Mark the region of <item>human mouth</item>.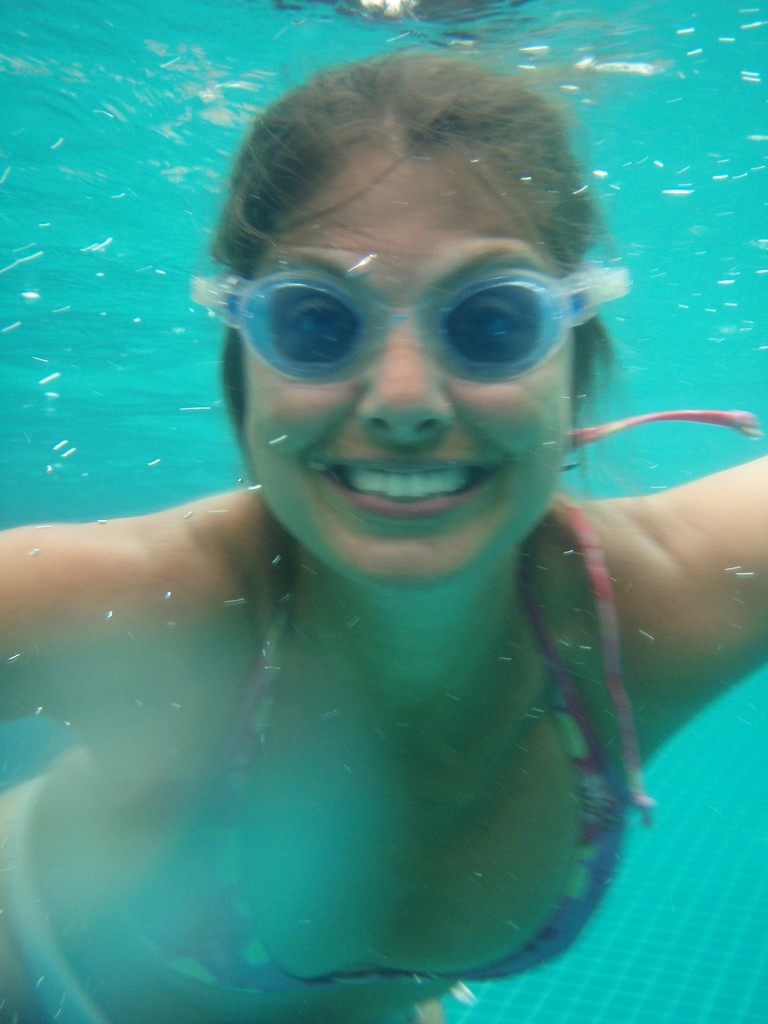
Region: 318, 449, 500, 526.
